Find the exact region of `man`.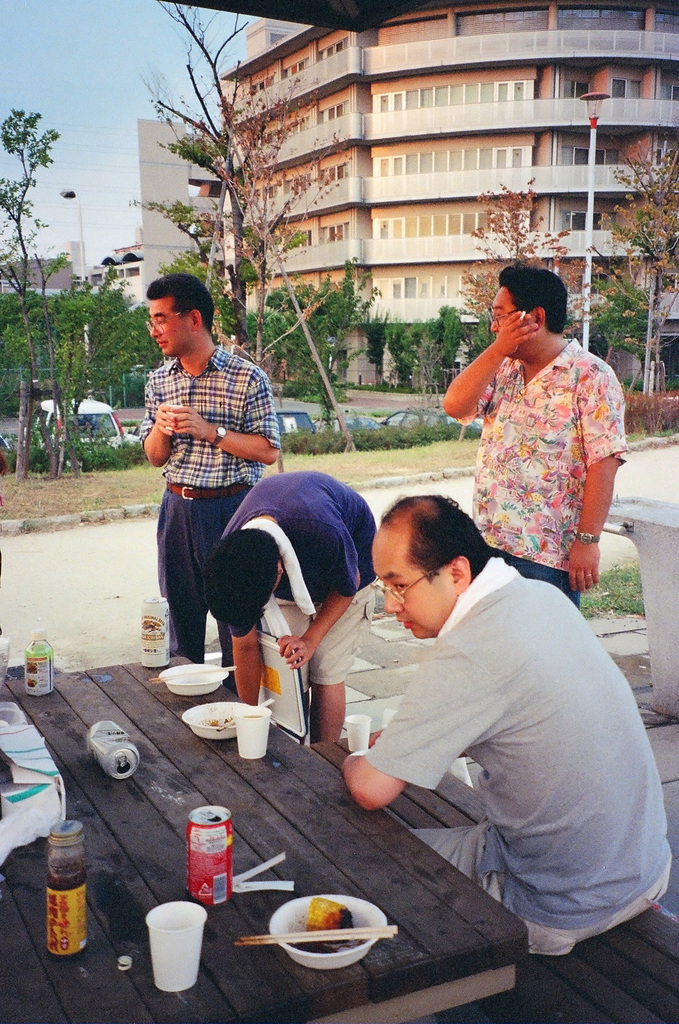
Exact region: crop(444, 265, 629, 608).
